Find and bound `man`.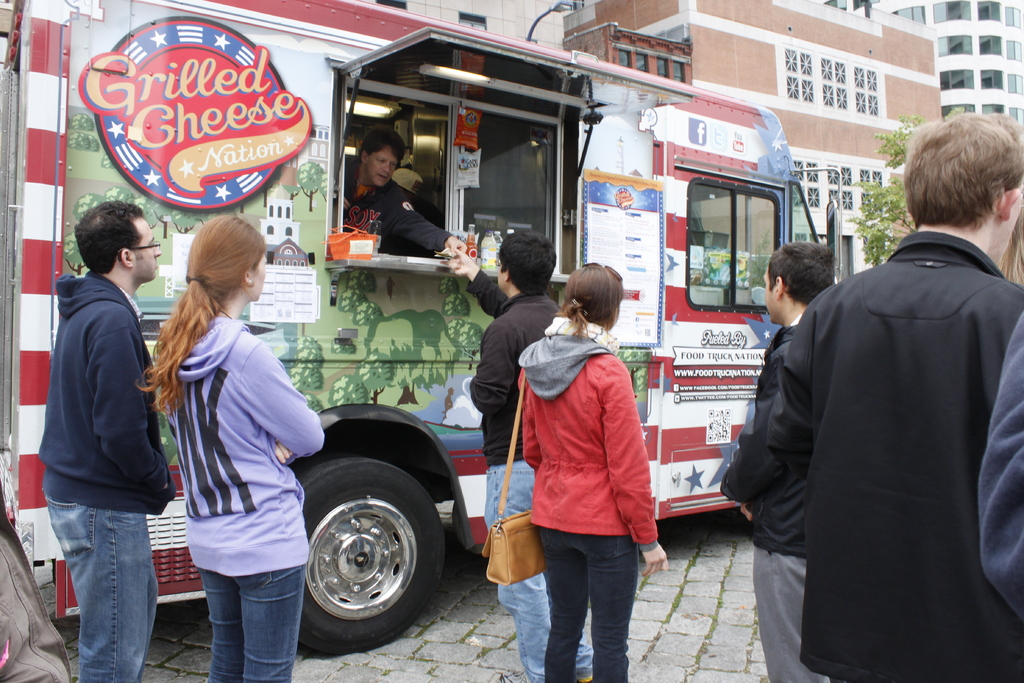
Bound: l=740, t=120, r=1020, b=669.
